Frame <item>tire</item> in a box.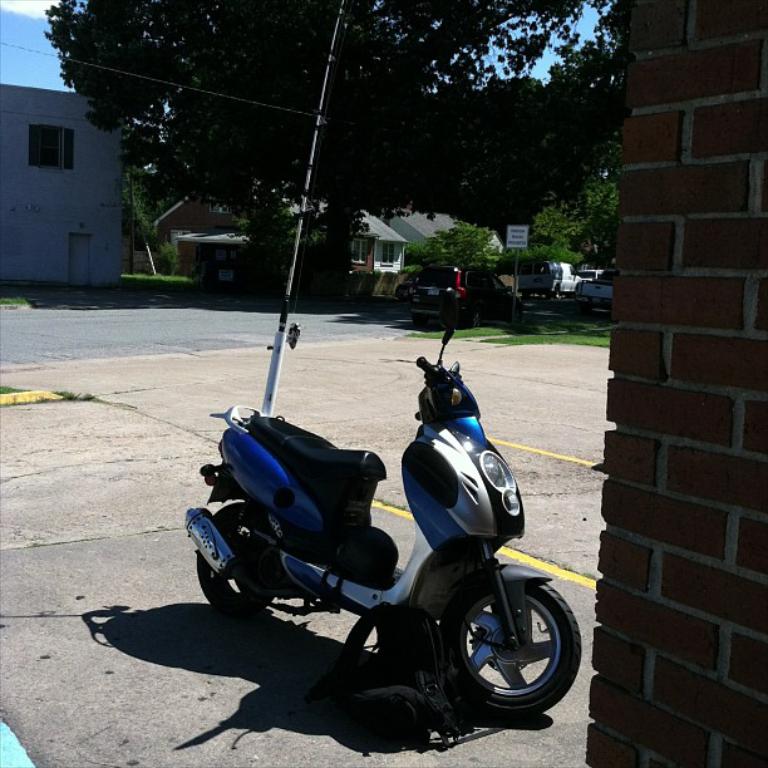
442/580/581/723.
